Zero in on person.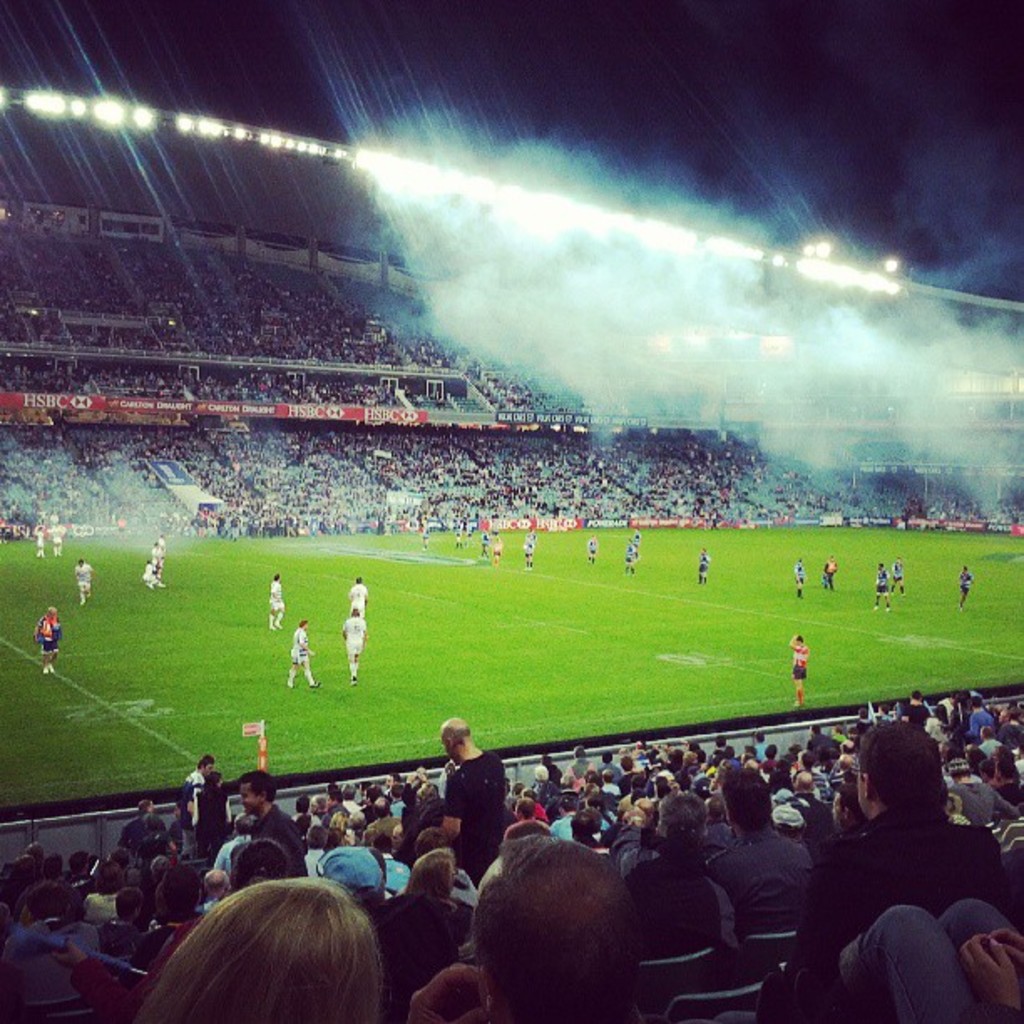
Zeroed in: {"x1": 268, "y1": 572, "x2": 286, "y2": 632}.
